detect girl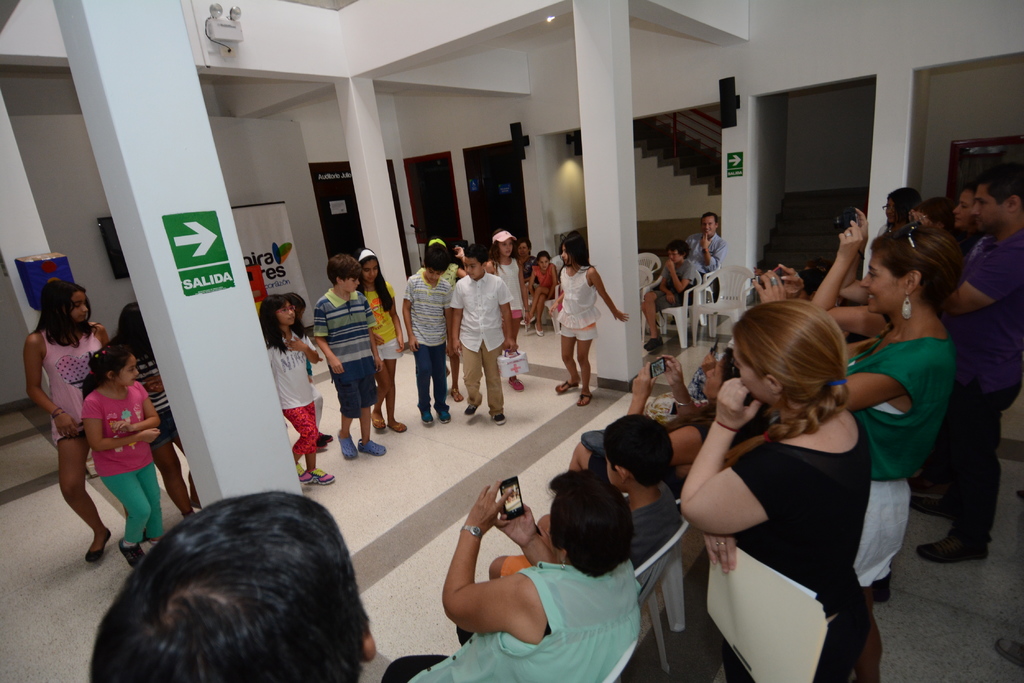
<box>259,293,336,485</box>
